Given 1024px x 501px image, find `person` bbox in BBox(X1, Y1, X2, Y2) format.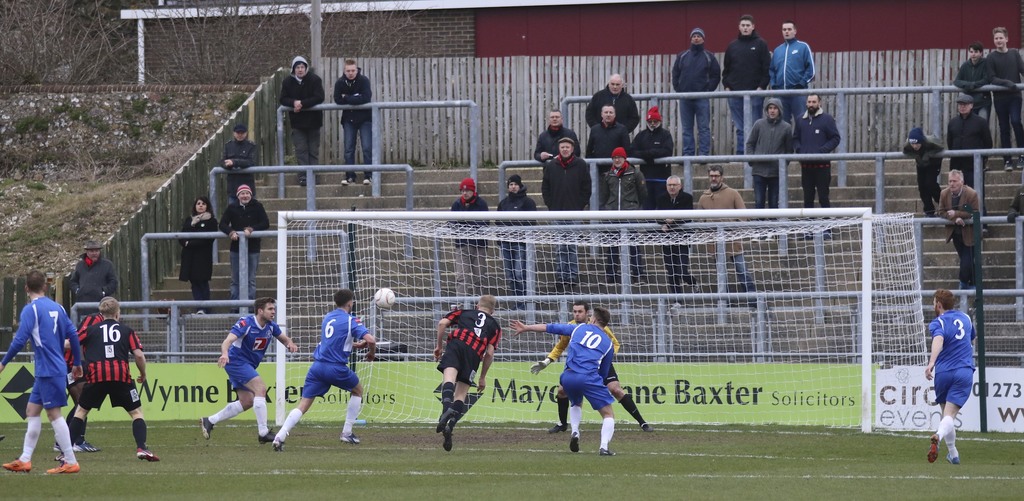
BBox(516, 312, 607, 453).
